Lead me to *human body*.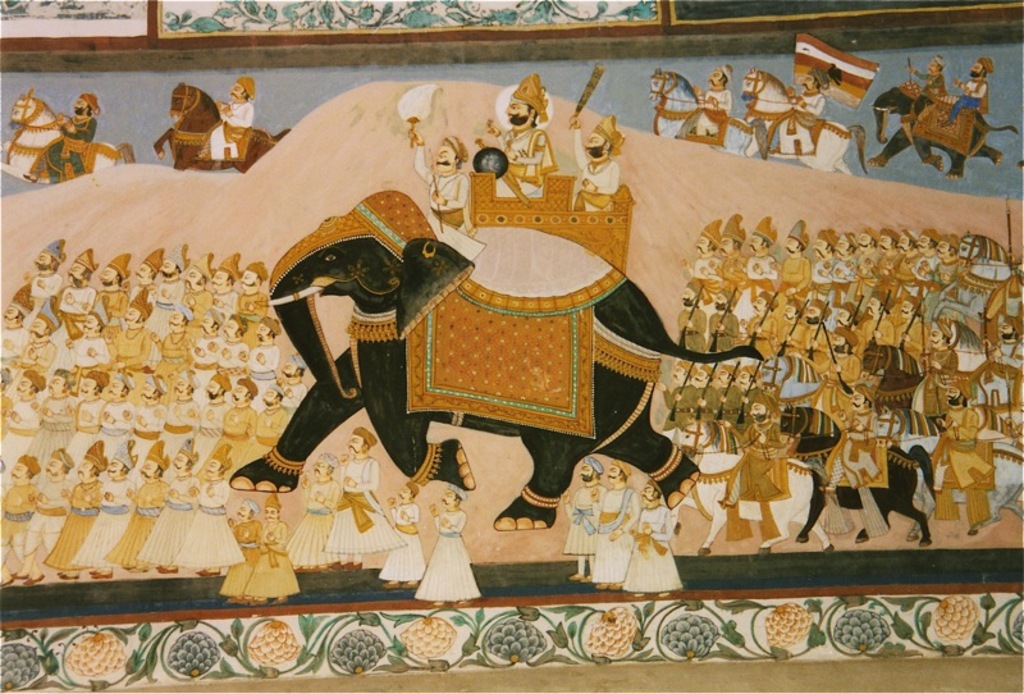
Lead to <region>719, 357, 744, 424</region>.
